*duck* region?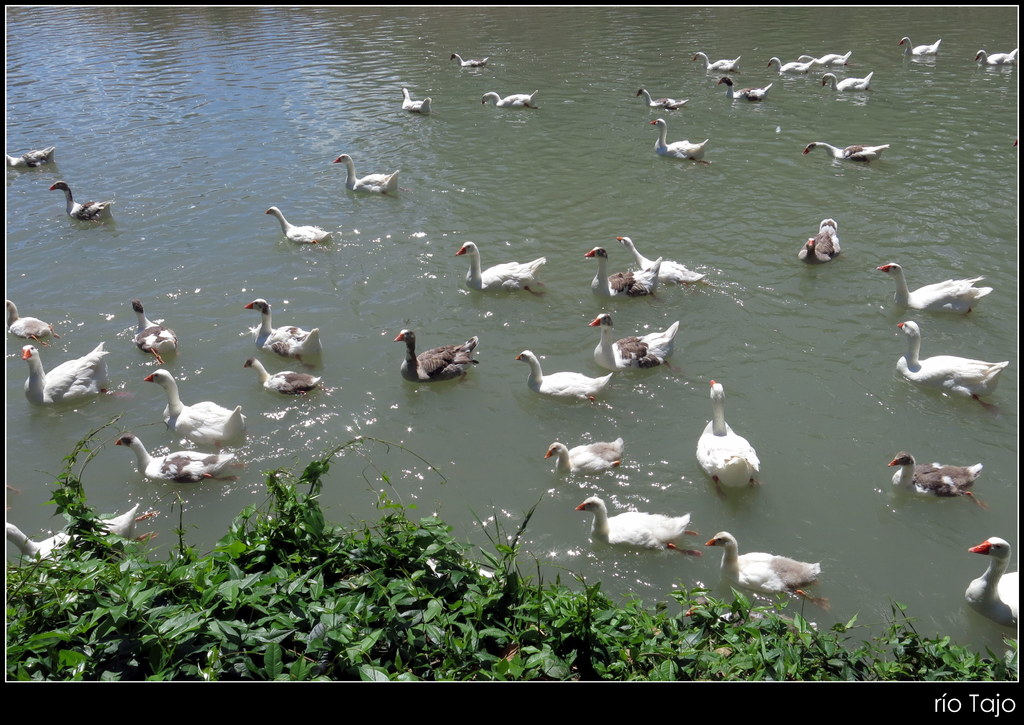
<region>6, 504, 159, 572</region>
